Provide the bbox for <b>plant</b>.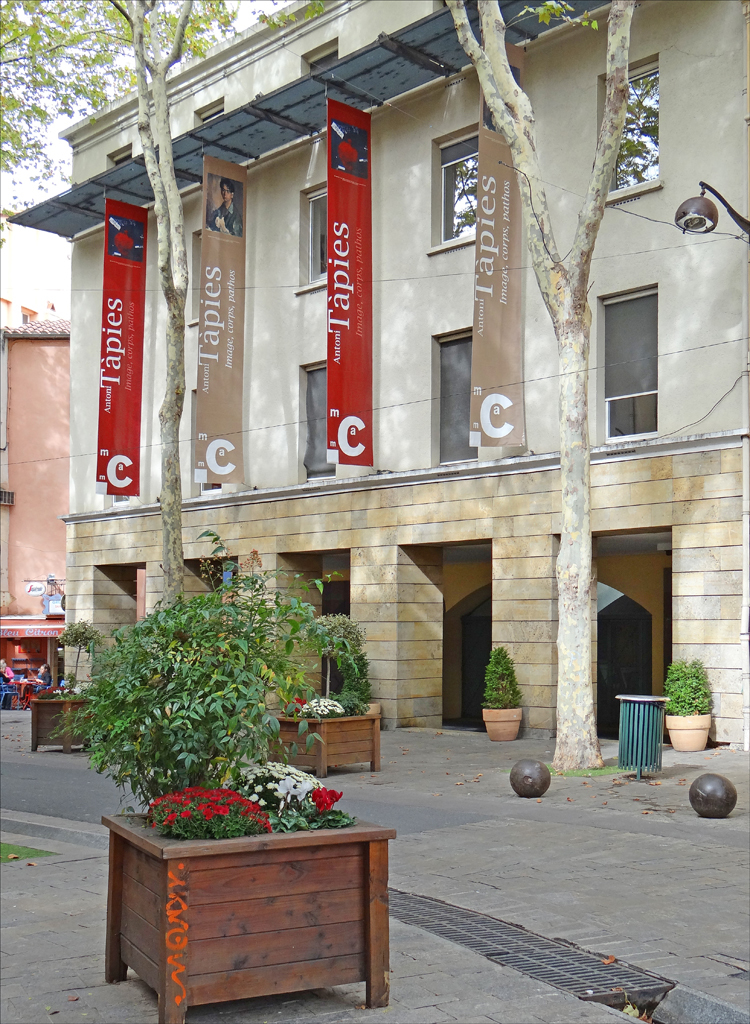
(x1=135, y1=768, x2=271, y2=846).
